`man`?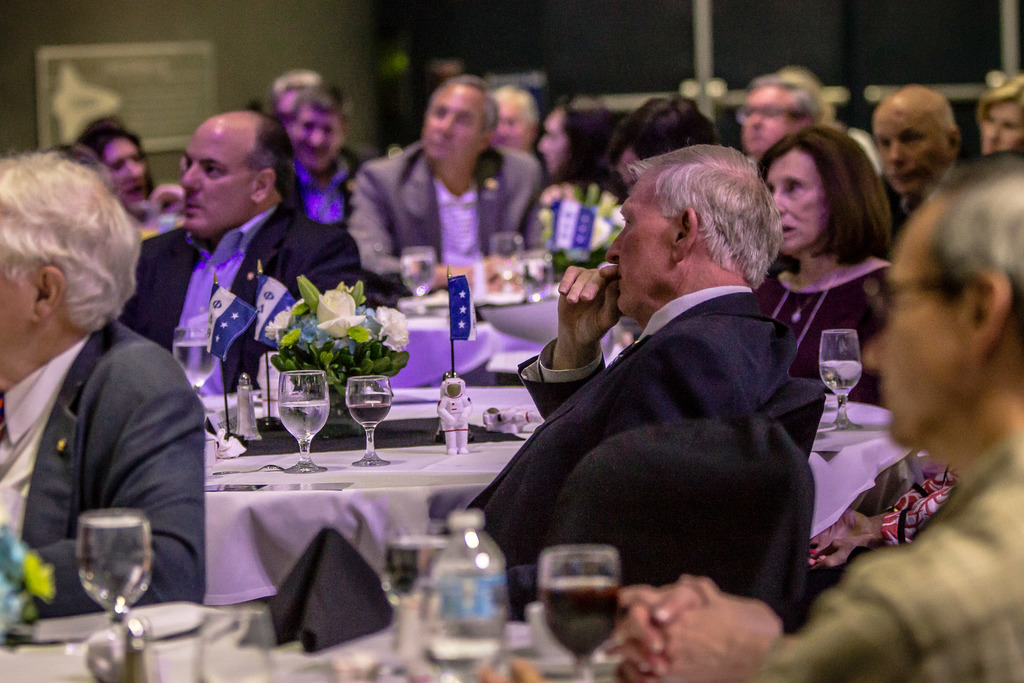
[875, 85, 963, 224]
